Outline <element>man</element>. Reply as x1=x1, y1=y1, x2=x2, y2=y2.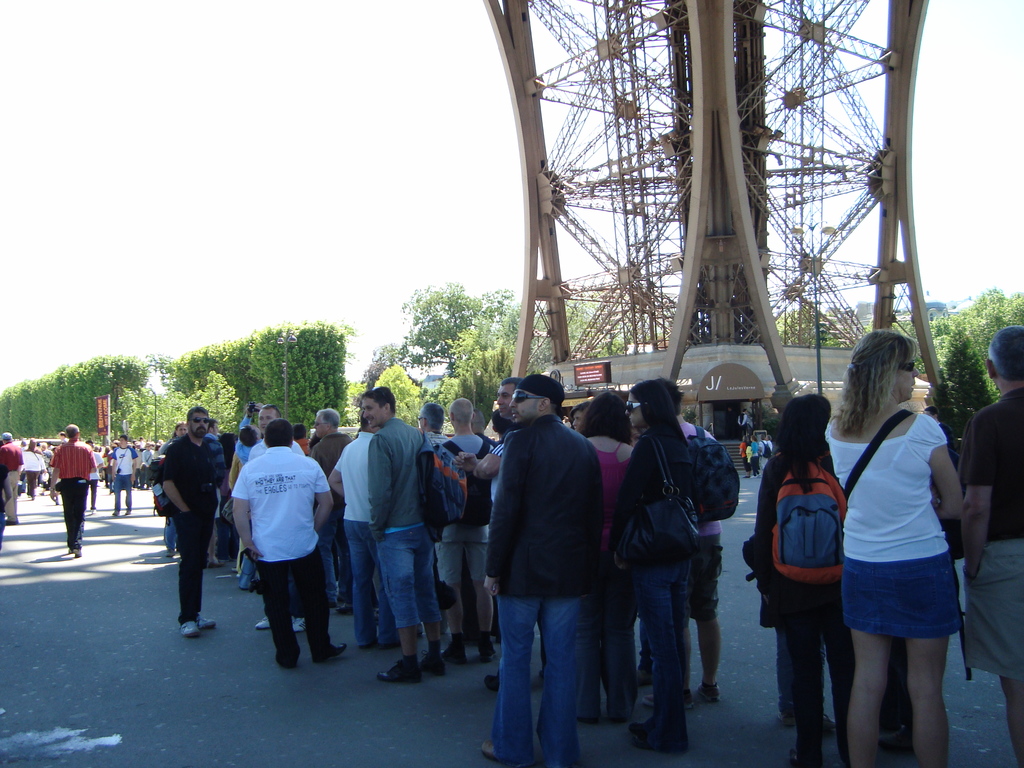
x1=362, y1=378, x2=435, y2=692.
